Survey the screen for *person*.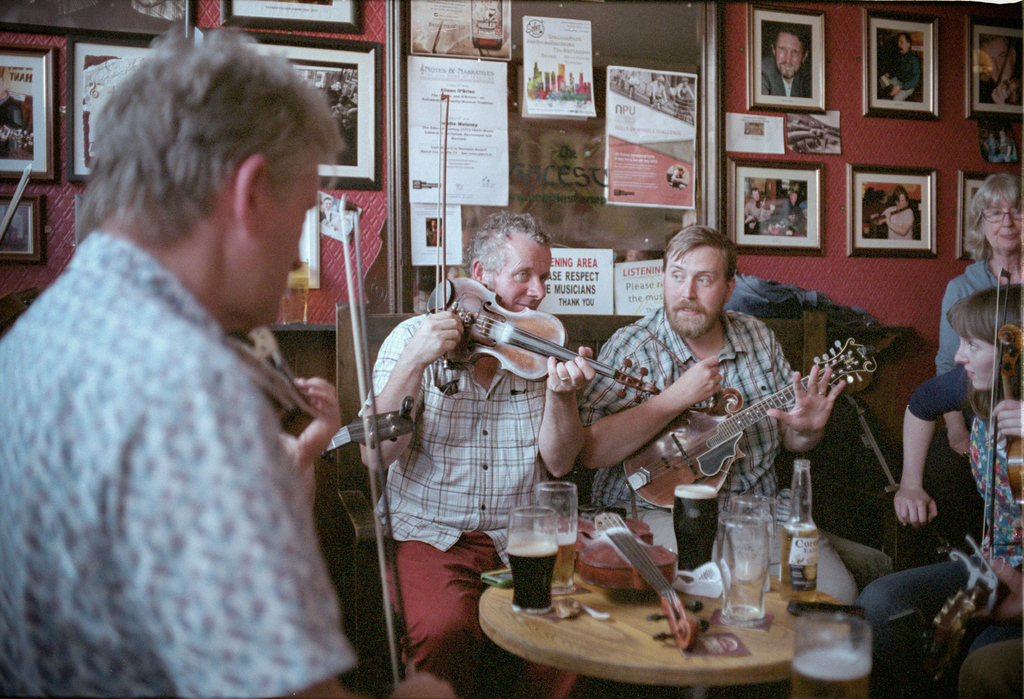
Survey found: {"x1": 356, "y1": 209, "x2": 597, "y2": 698}.
